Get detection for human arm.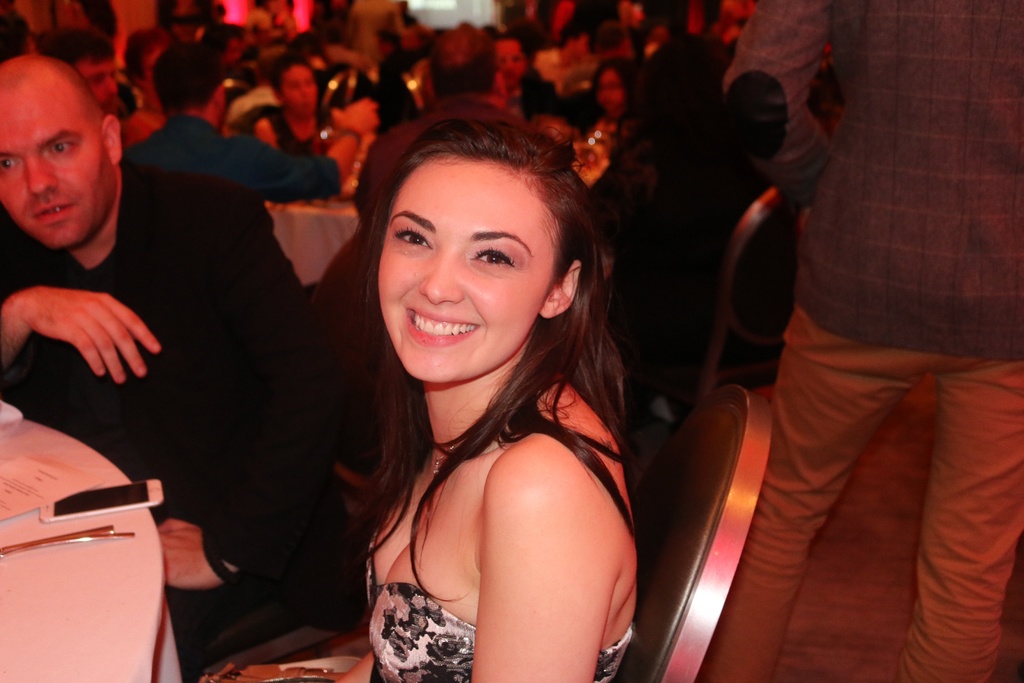
Detection: 623 0 651 26.
